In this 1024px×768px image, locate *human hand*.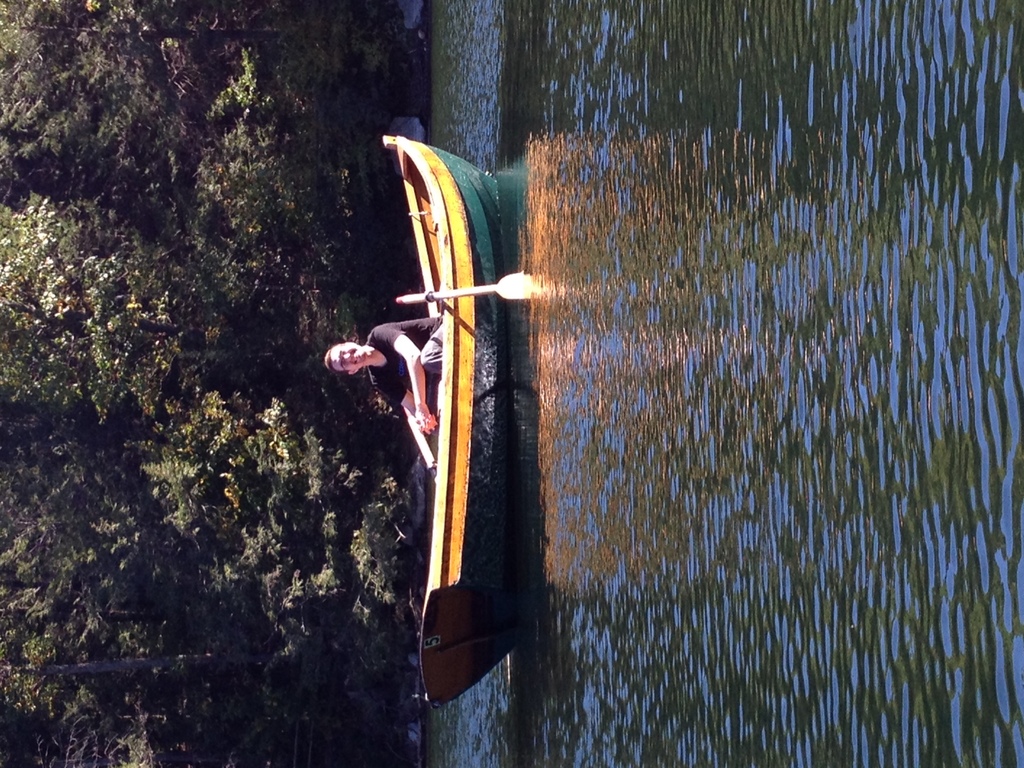
Bounding box: [412, 407, 439, 429].
